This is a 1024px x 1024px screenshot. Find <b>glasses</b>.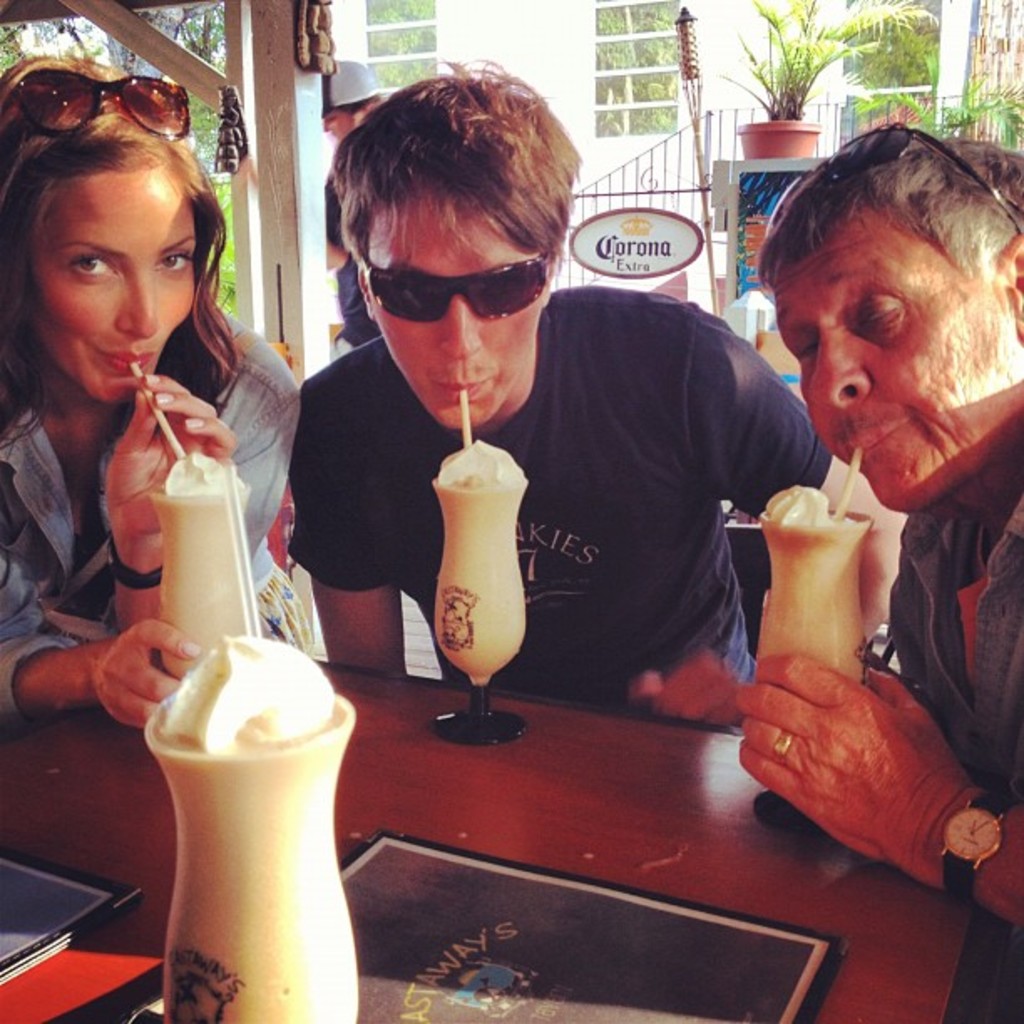
Bounding box: box(0, 65, 194, 141).
